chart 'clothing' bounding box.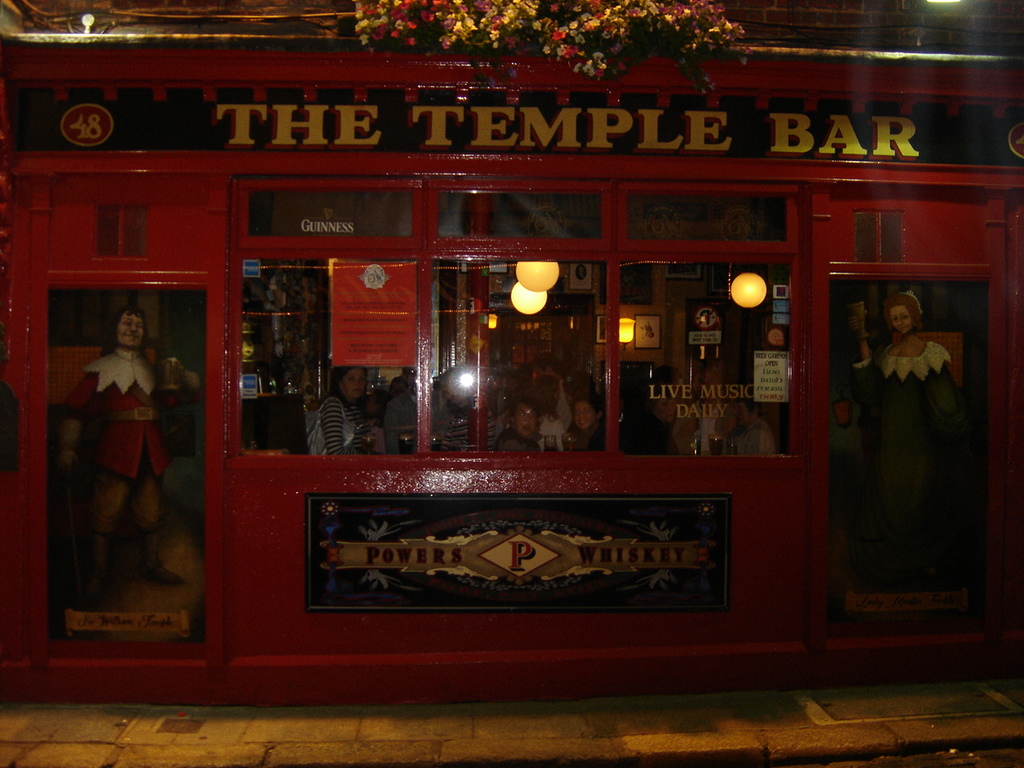
Charted: (859,342,949,542).
